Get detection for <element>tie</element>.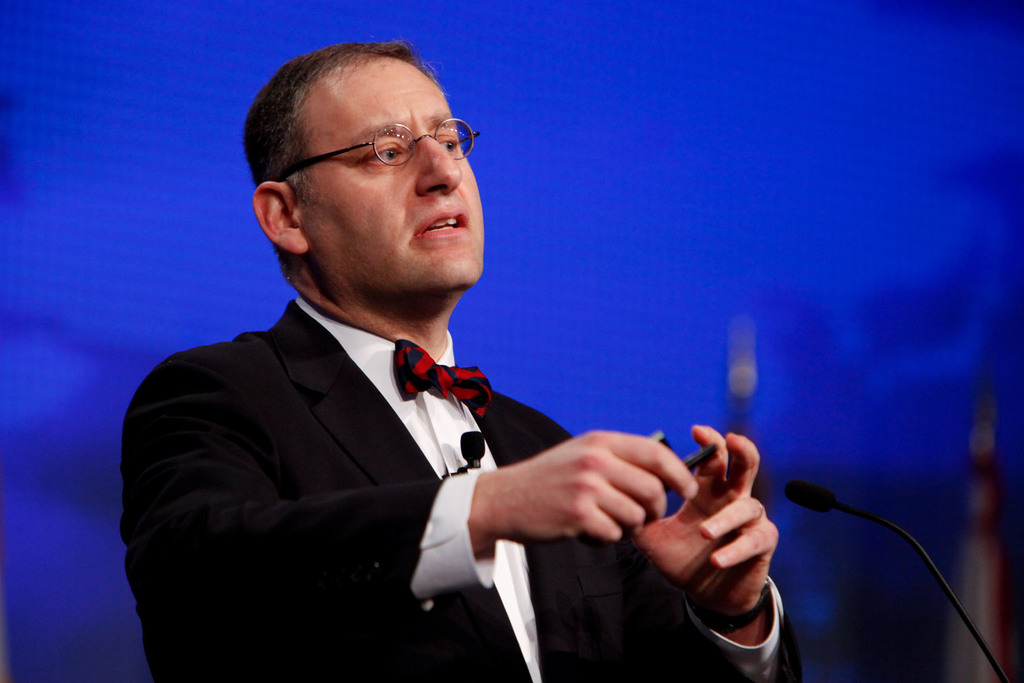
Detection: crop(391, 335, 490, 413).
